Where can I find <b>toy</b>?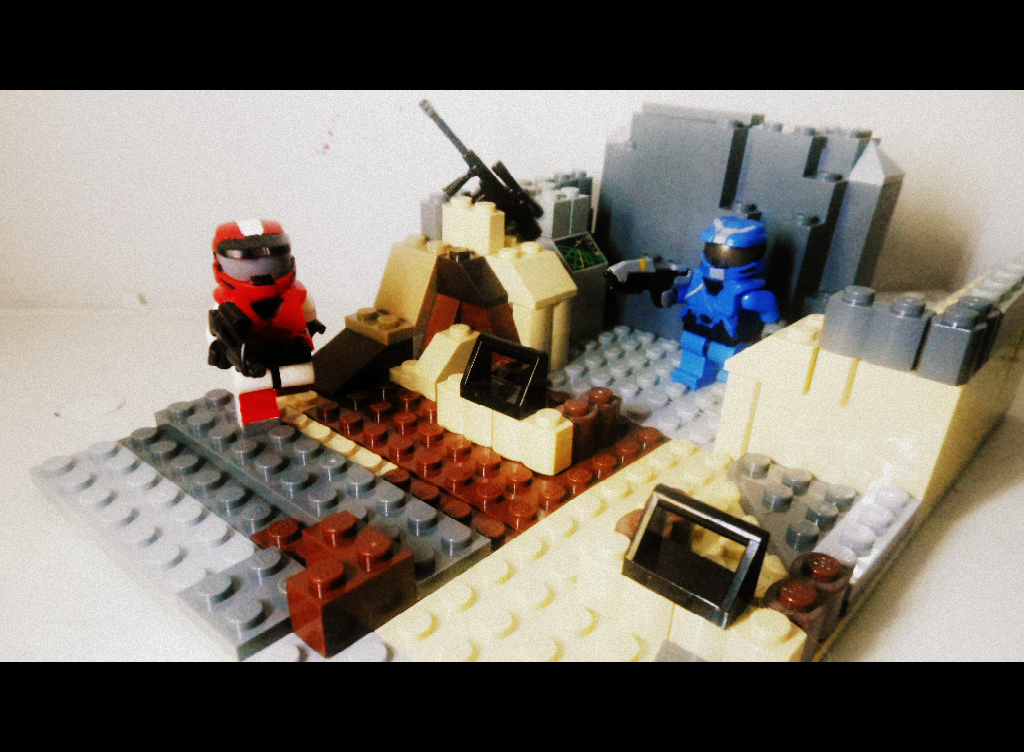
You can find it at crop(635, 201, 784, 391).
